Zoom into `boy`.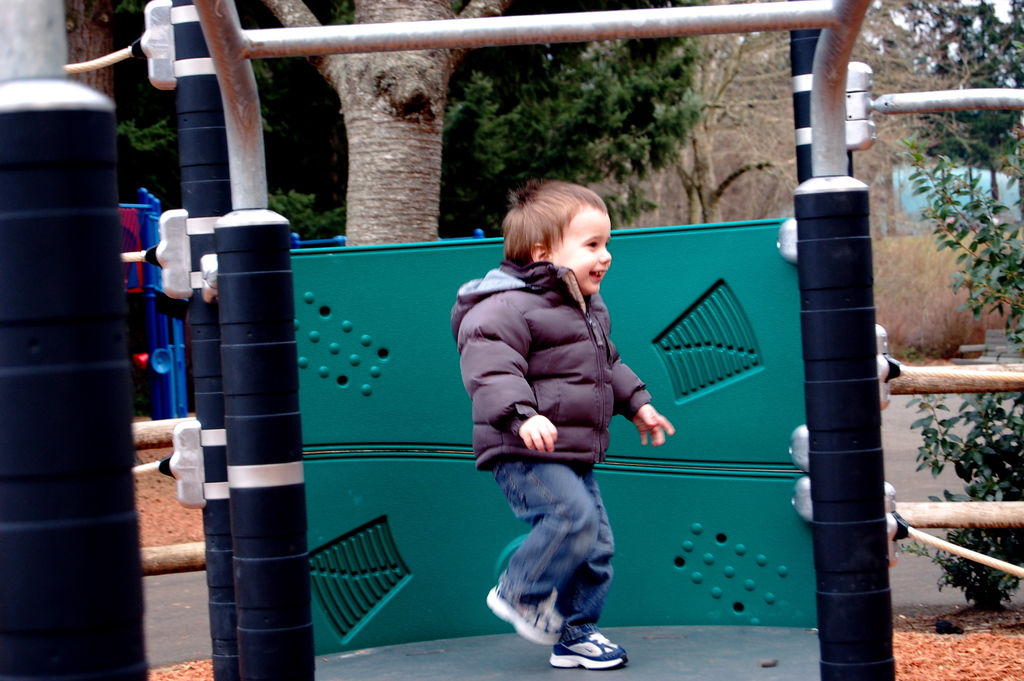
Zoom target: 440, 192, 677, 652.
